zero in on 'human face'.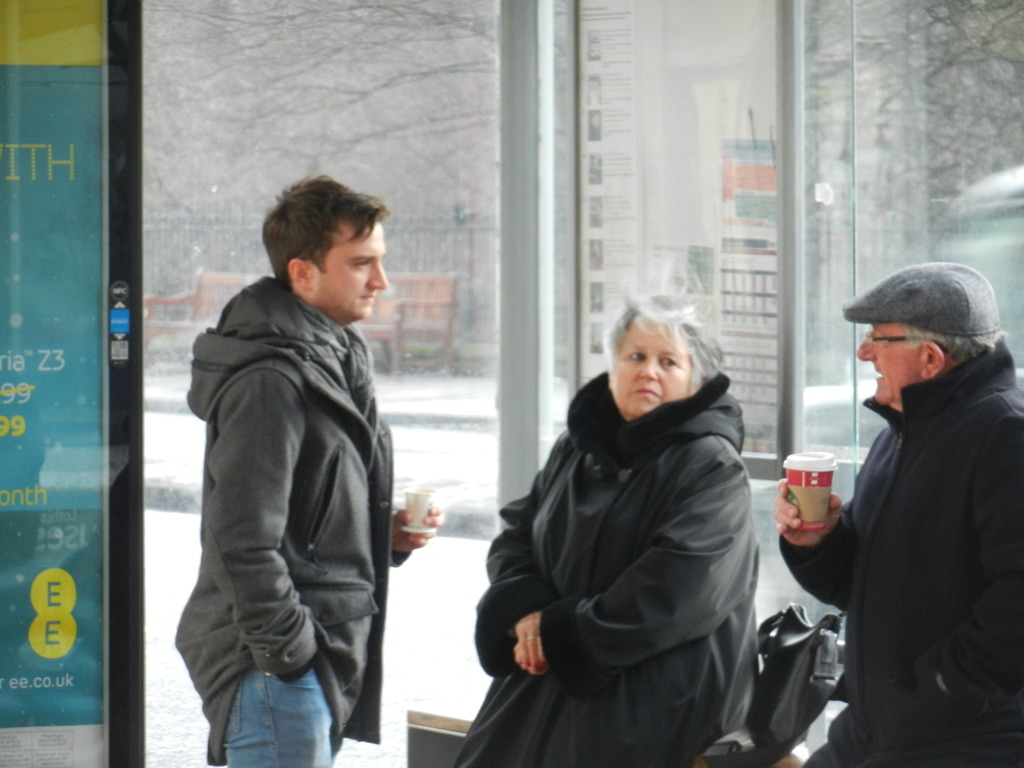
Zeroed in: locate(611, 323, 693, 412).
